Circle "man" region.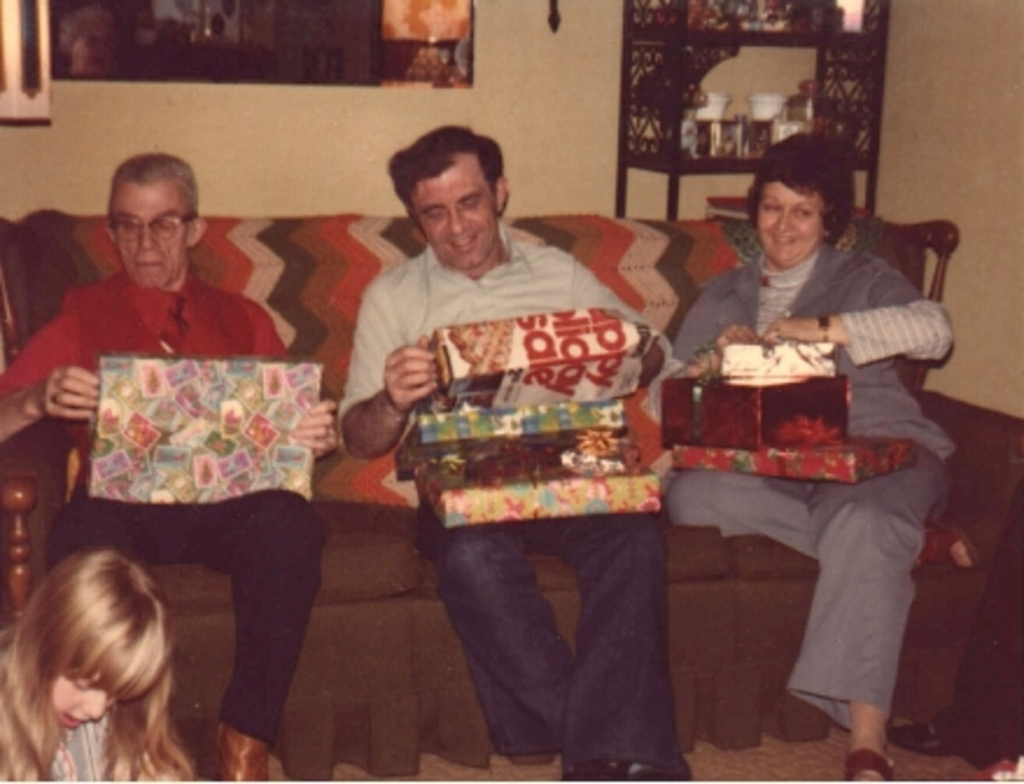
Region: [left=327, top=142, right=709, bottom=728].
